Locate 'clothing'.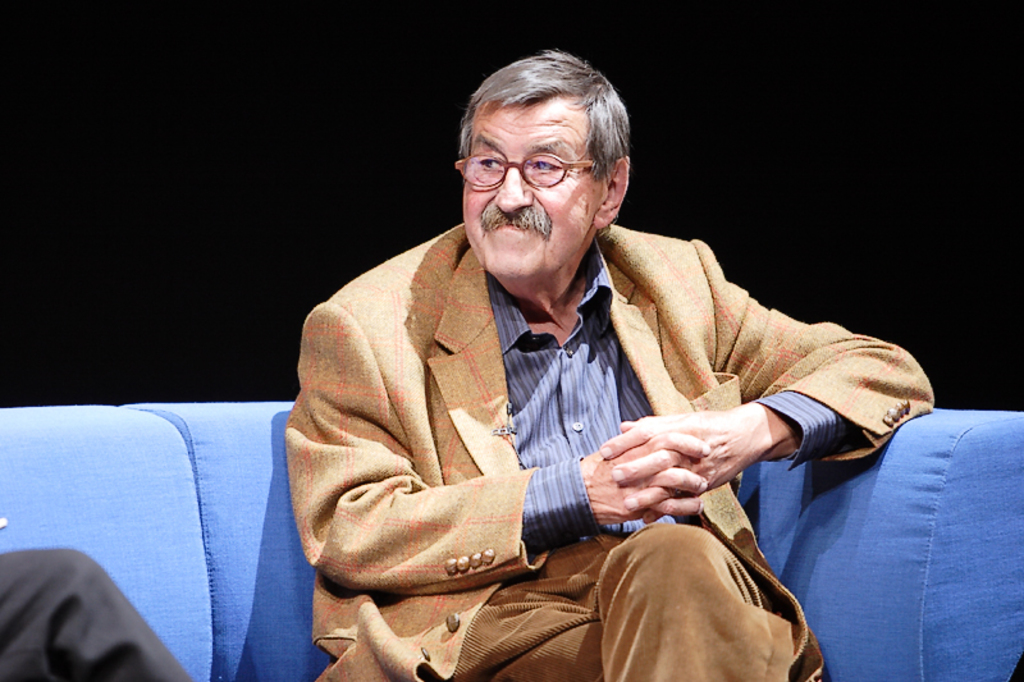
Bounding box: {"x1": 283, "y1": 138, "x2": 908, "y2": 681}.
